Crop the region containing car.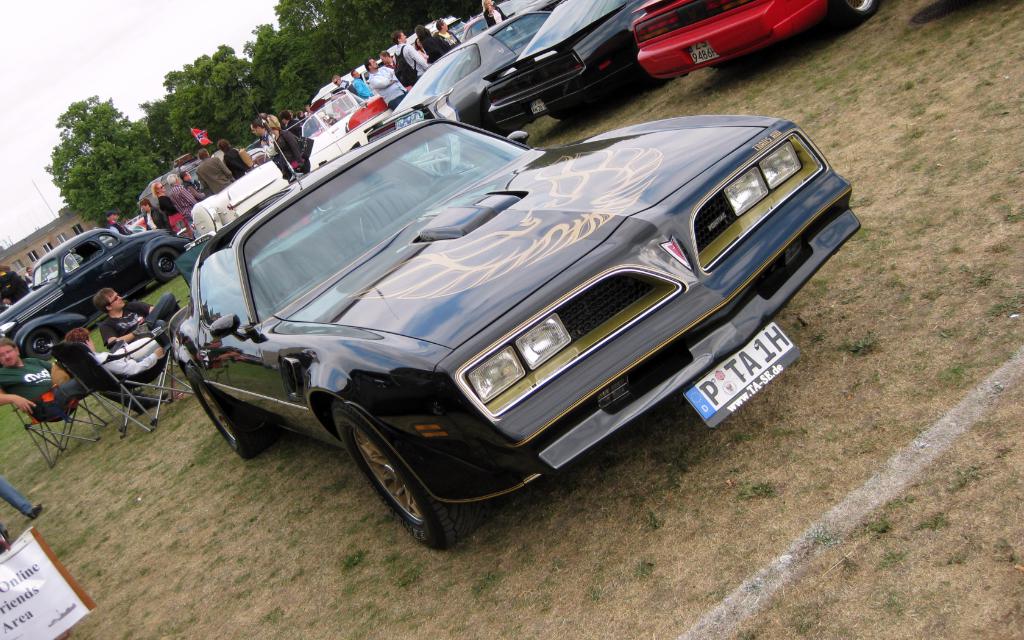
Crop region: locate(130, 212, 150, 228).
